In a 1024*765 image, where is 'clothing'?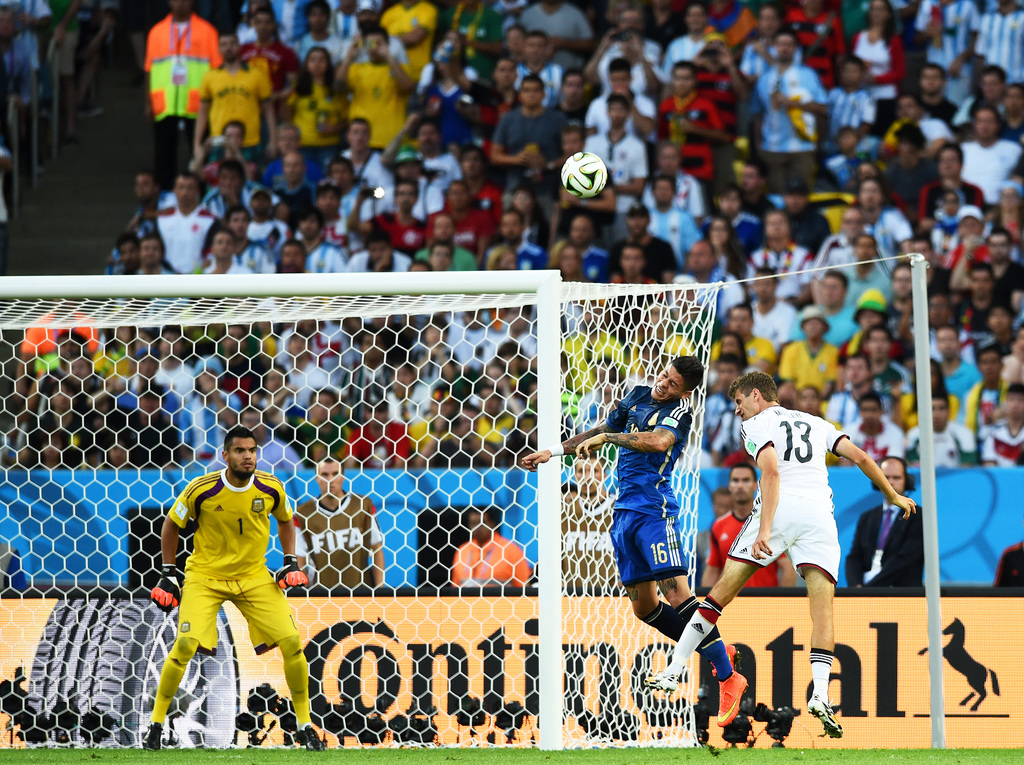
bbox=(956, 296, 1018, 330).
